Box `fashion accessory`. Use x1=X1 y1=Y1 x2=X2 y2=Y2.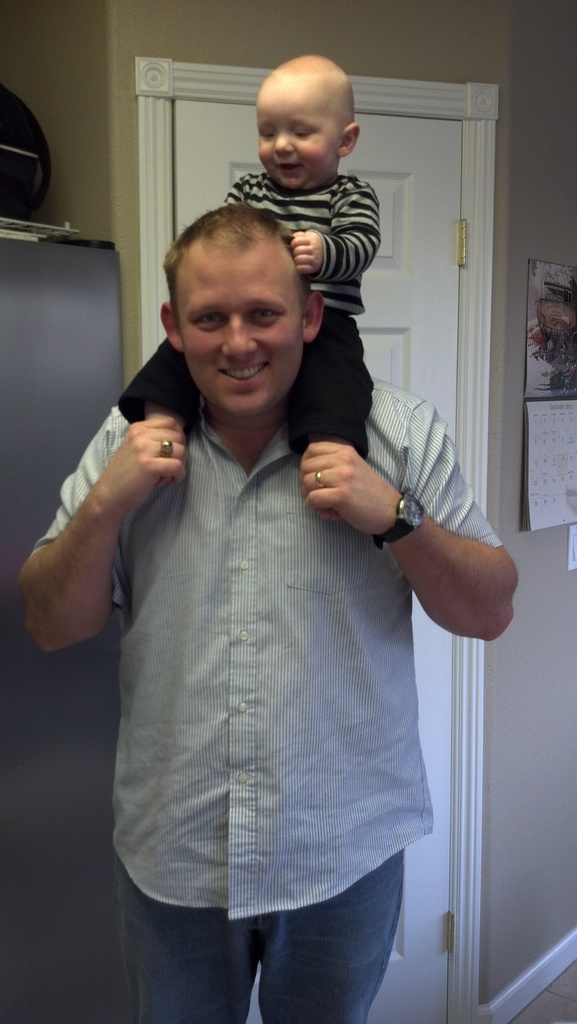
x1=312 y1=467 x2=330 y2=493.
